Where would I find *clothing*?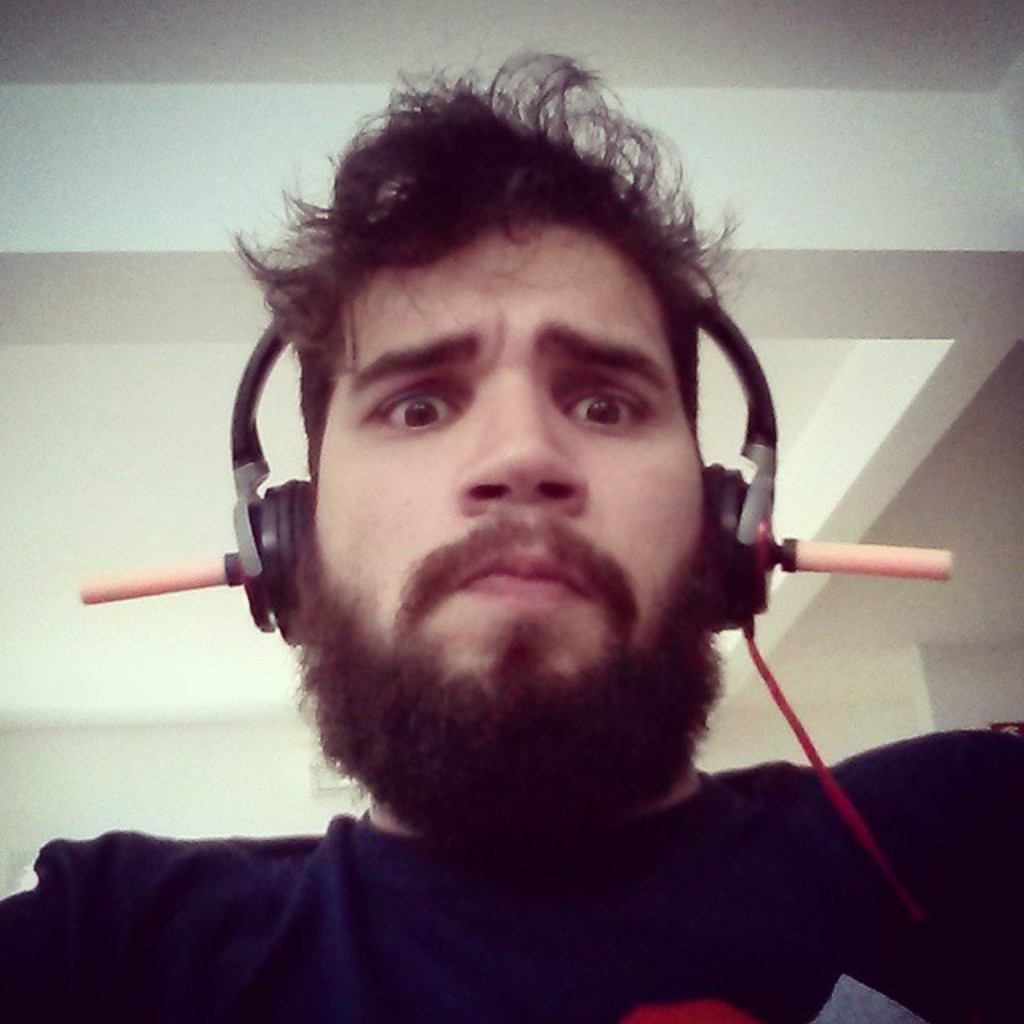
At {"x1": 0, "y1": 717, "x2": 1022, "y2": 1022}.
